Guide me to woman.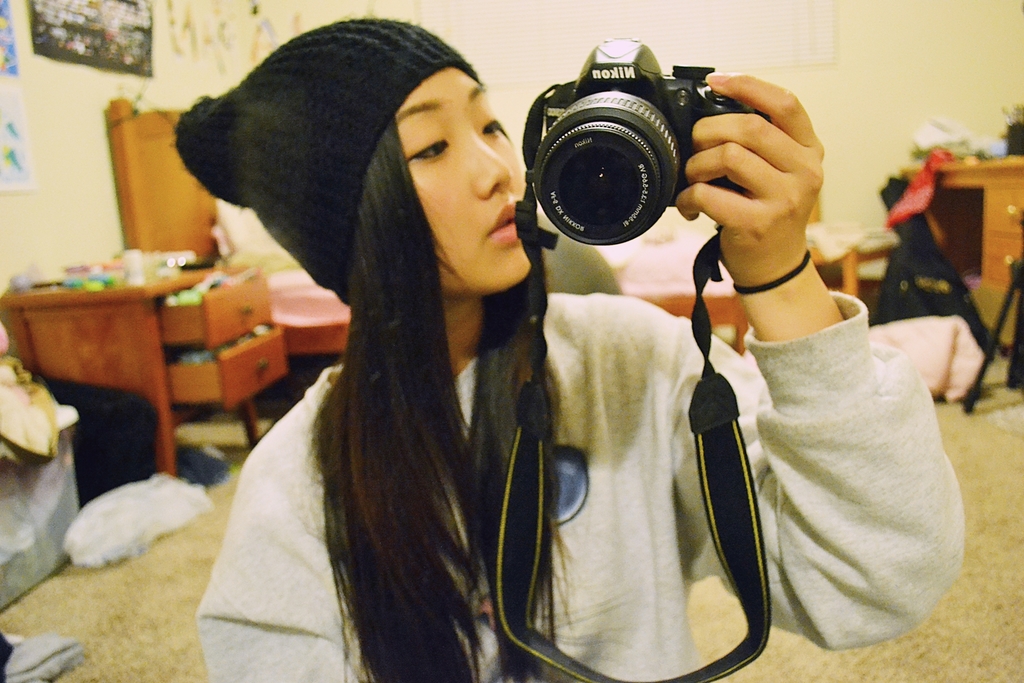
Guidance: rect(170, 36, 817, 647).
